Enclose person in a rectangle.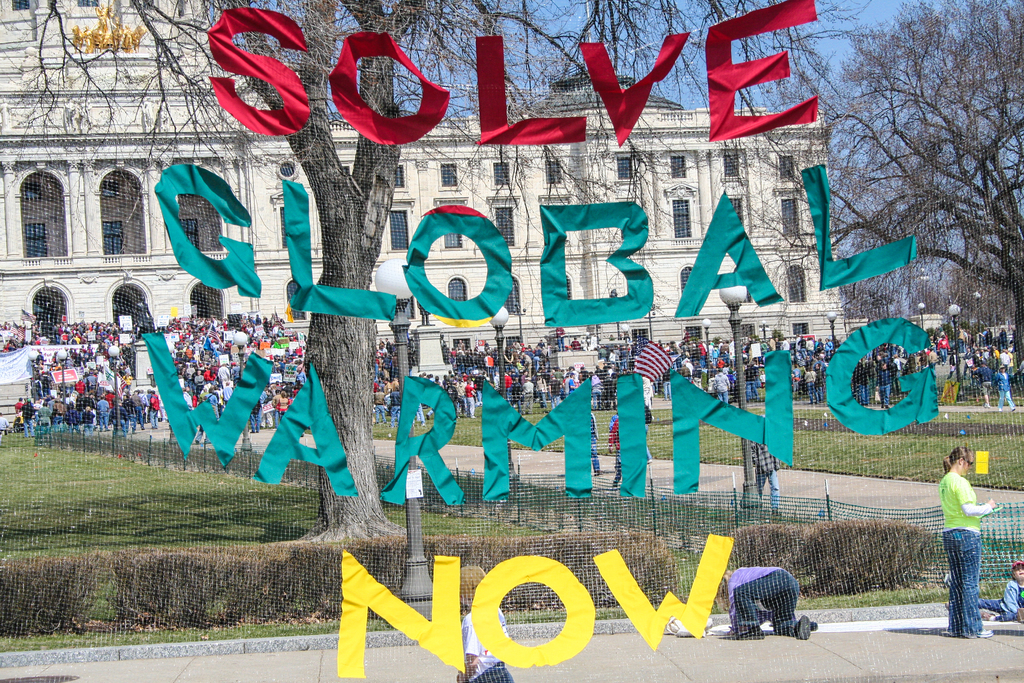
719:568:819:637.
